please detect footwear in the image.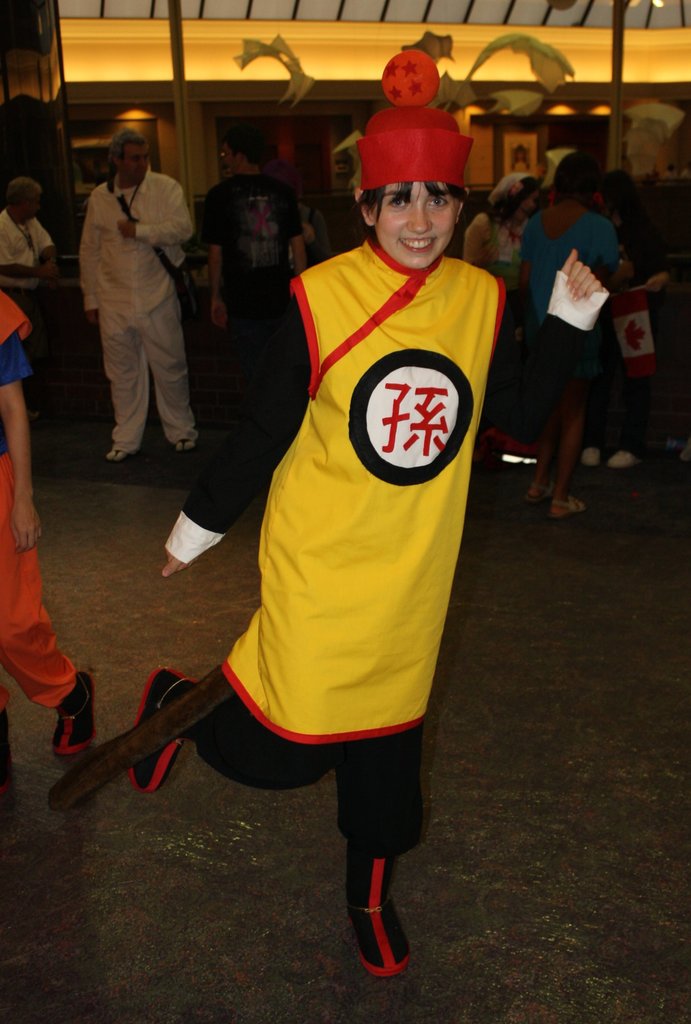
{"left": 339, "top": 868, "right": 414, "bottom": 992}.
